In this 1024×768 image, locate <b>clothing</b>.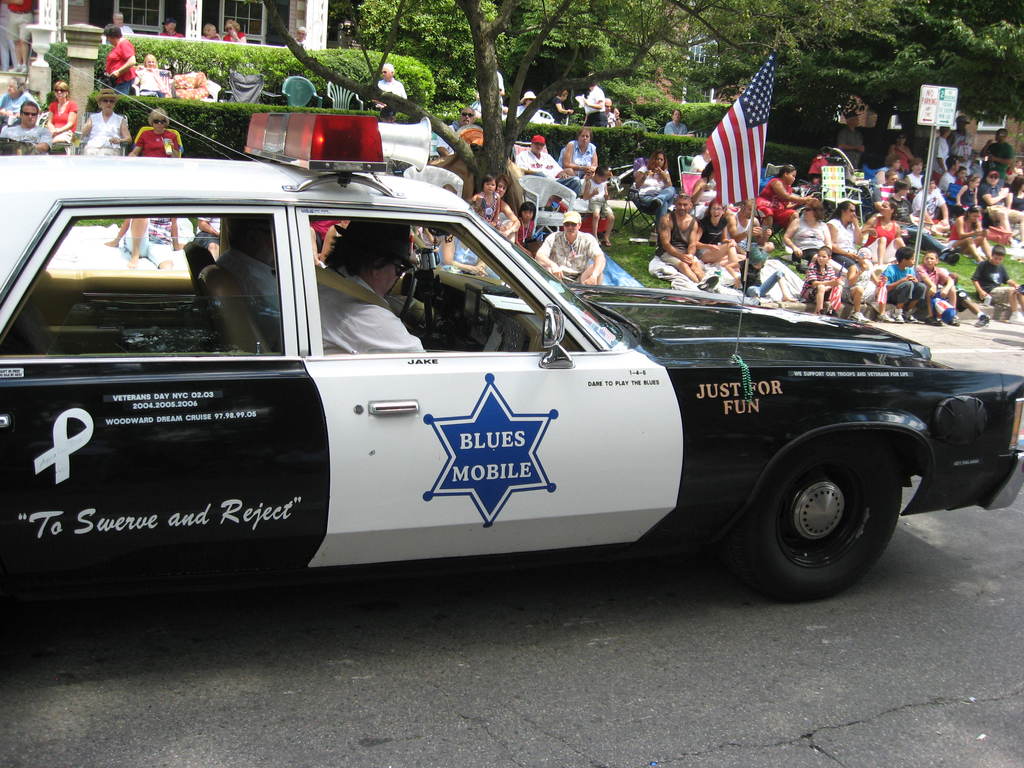
Bounding box: x1=135, y1=125, x2=184, y2=168.
